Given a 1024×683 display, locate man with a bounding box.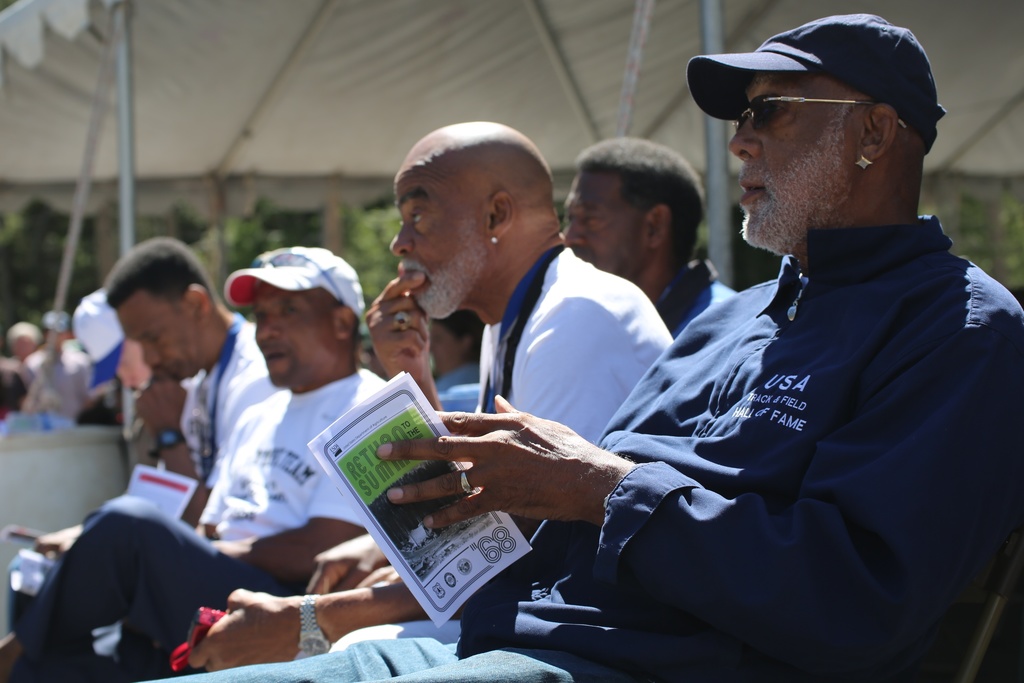
Located: 147,10,1023,679.
